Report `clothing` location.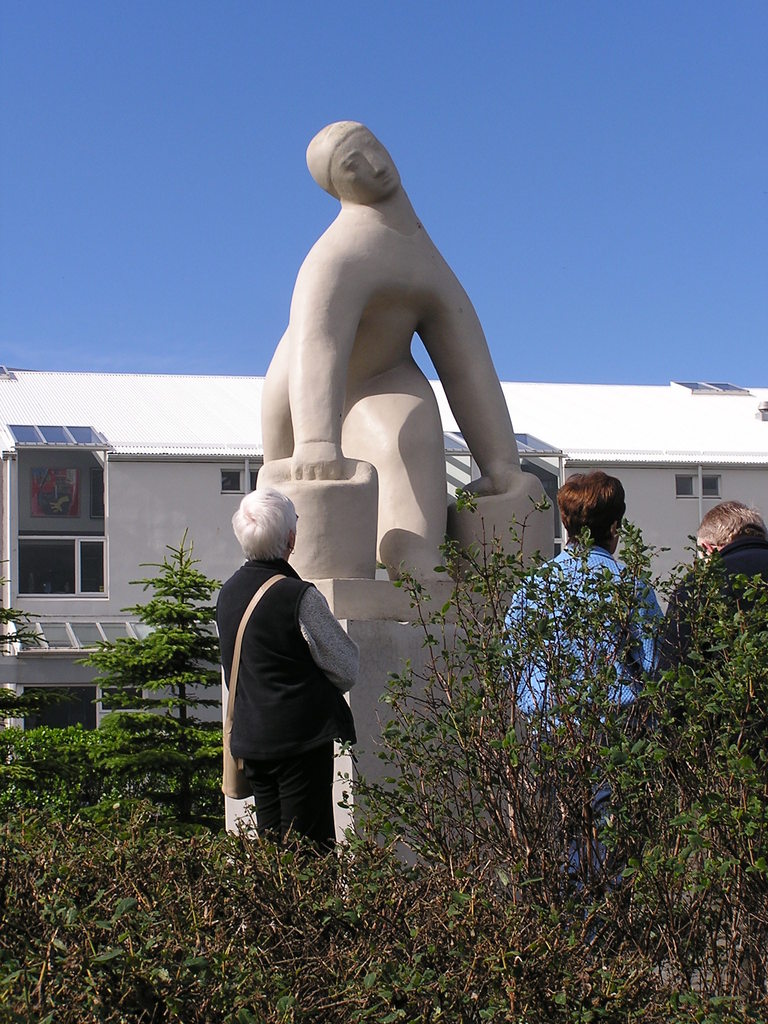
Report: 667/519/767/633.
